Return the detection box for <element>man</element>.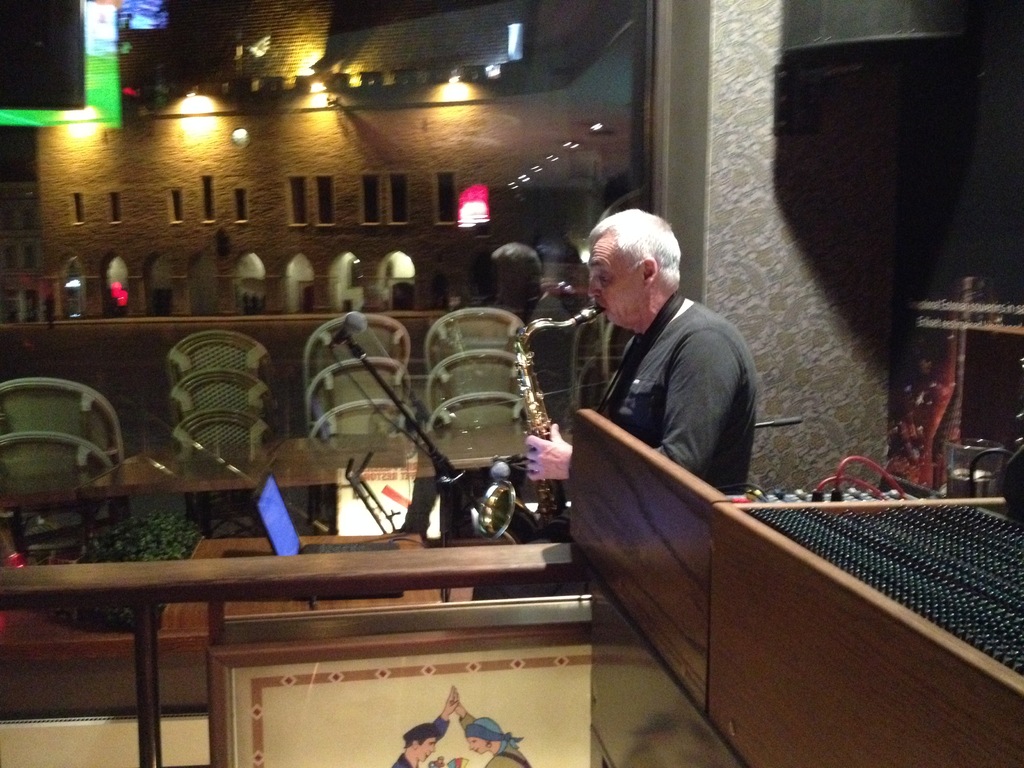
<region>512, 204, 753, 559</region>.
